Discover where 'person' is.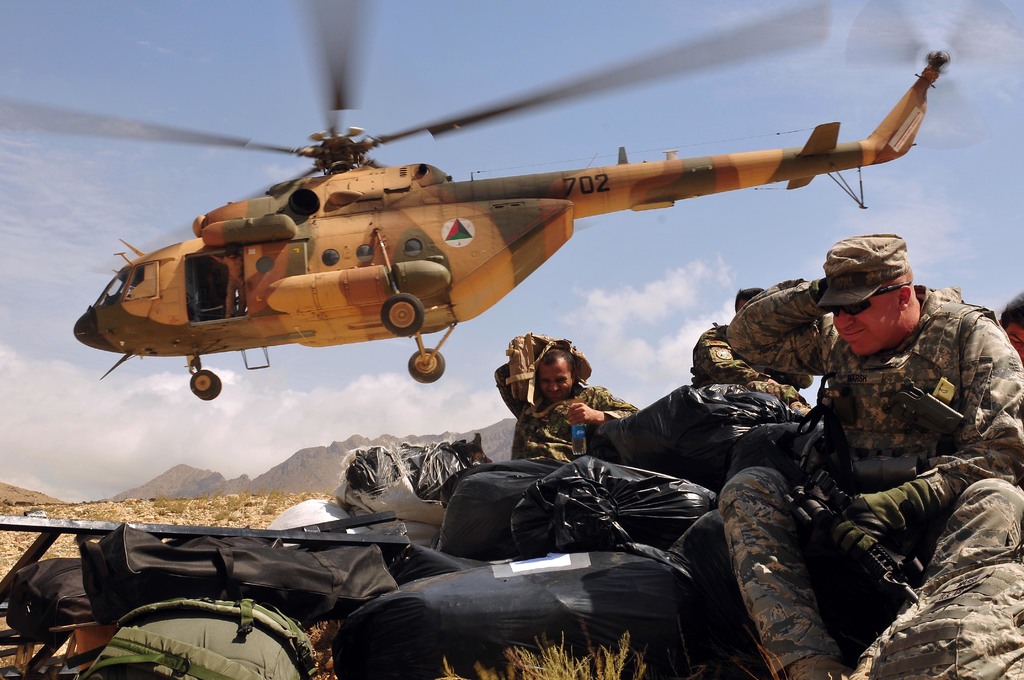
Discovered at Rect(691, 281, 806, 435).
